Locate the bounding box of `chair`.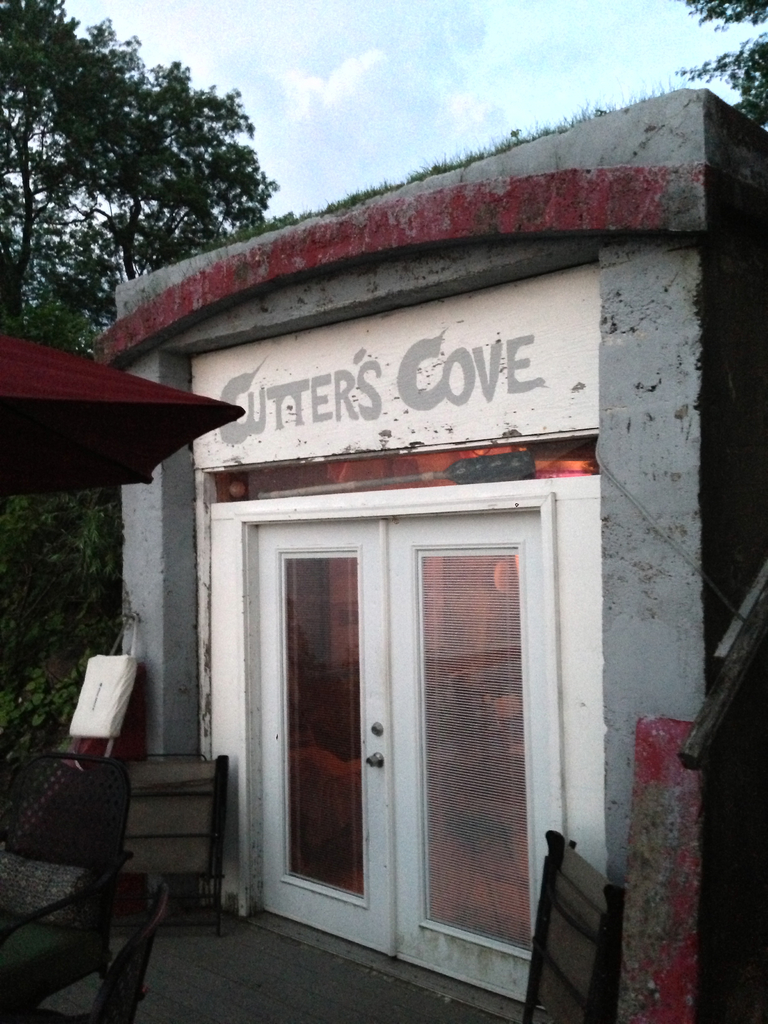
Bounding box: [left=121, top=749, right=224, bottom=936].
